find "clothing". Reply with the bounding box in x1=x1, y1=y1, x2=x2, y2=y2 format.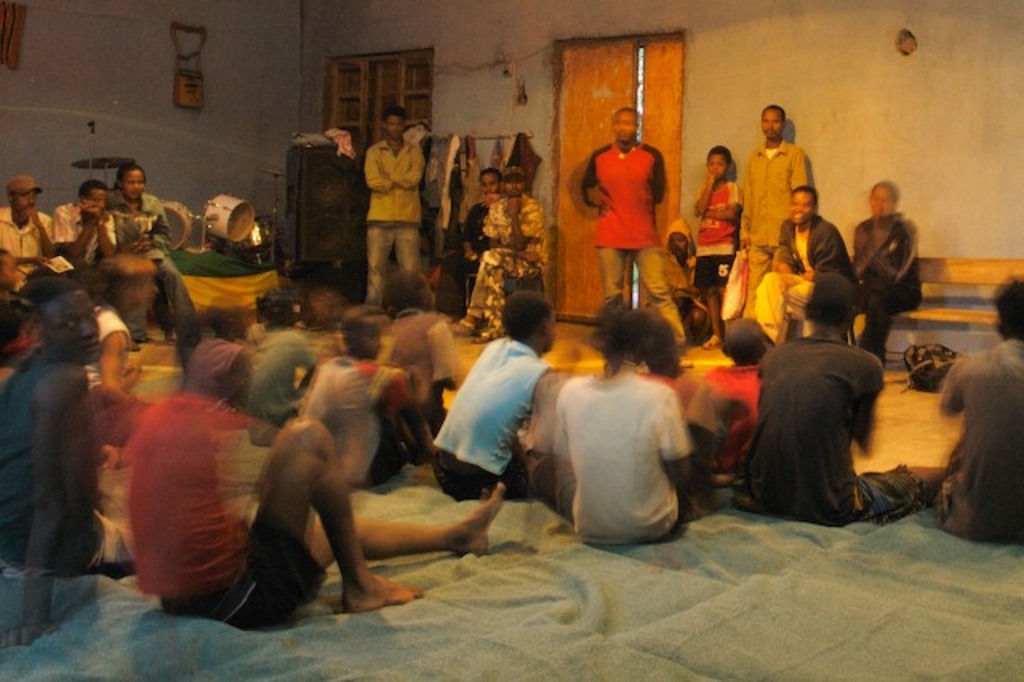
x1=464, y1=187, x2=555, y2=336.
